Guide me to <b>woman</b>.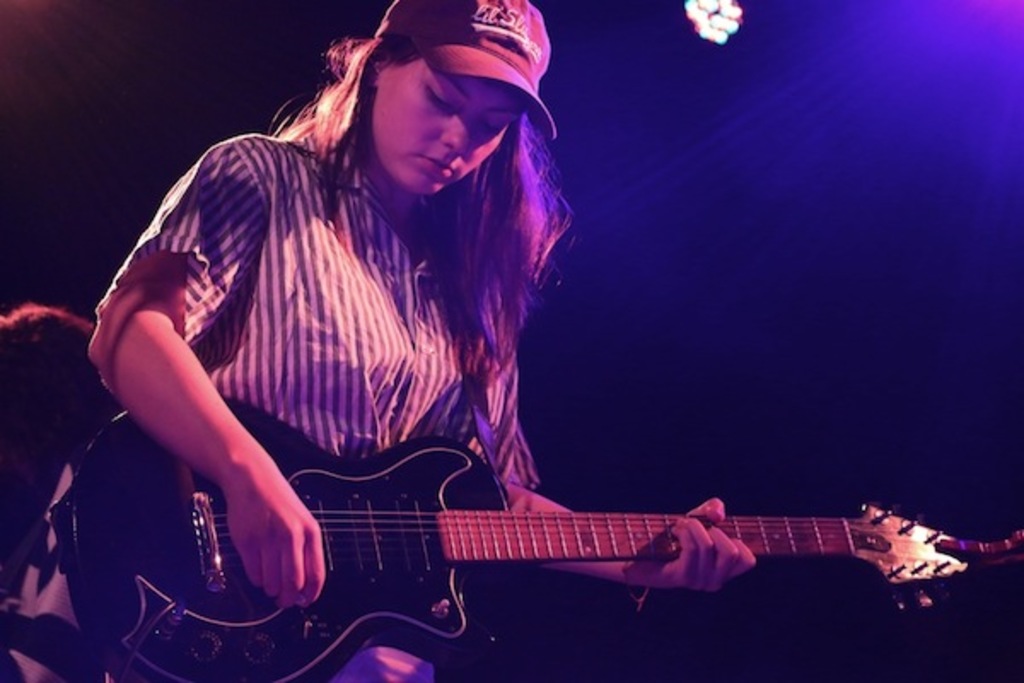
Guidance: region(79, 0, 785, 680).
